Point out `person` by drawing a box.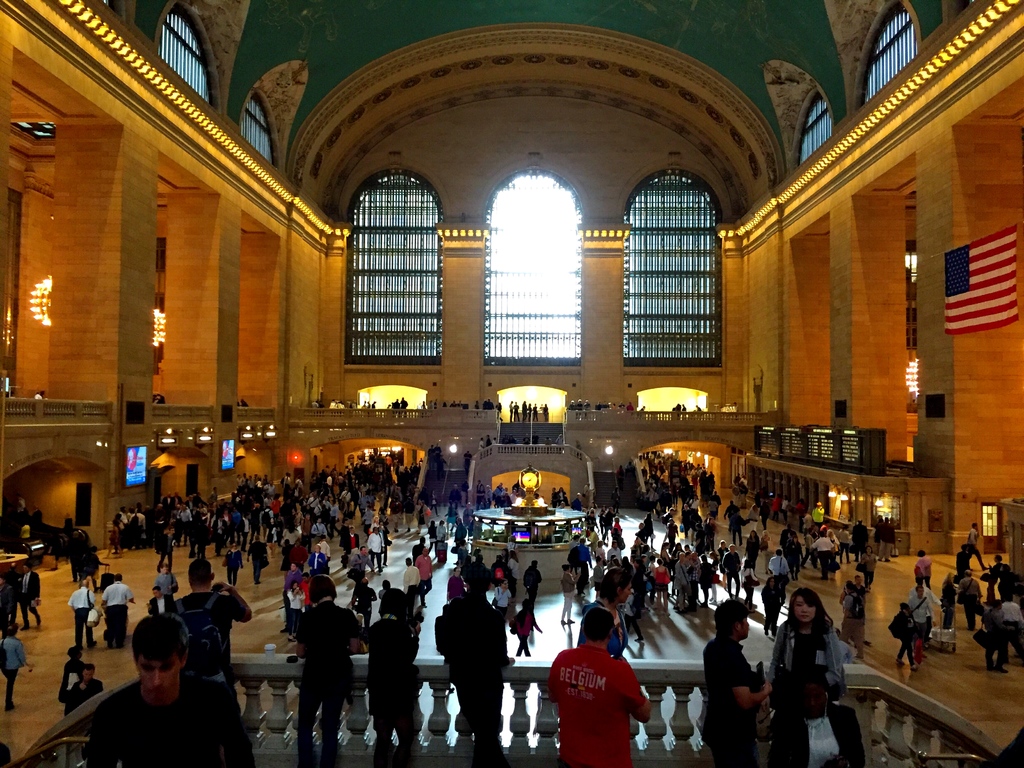
552 483 568 503.
